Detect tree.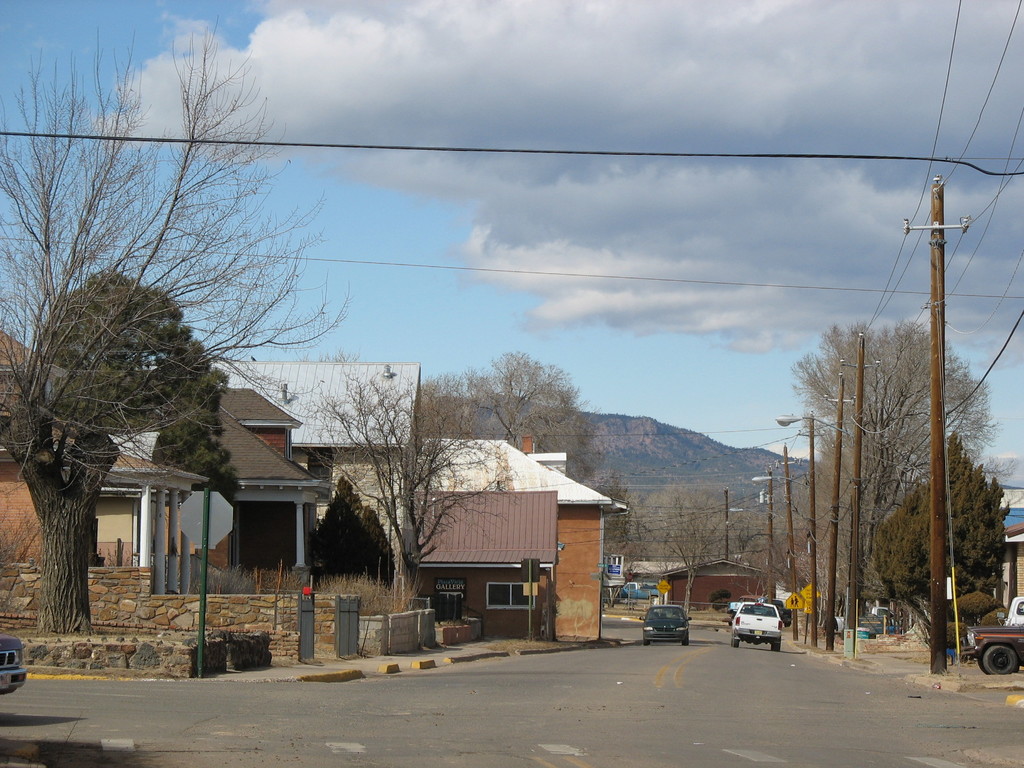
Detected at 48 266 239 523.
